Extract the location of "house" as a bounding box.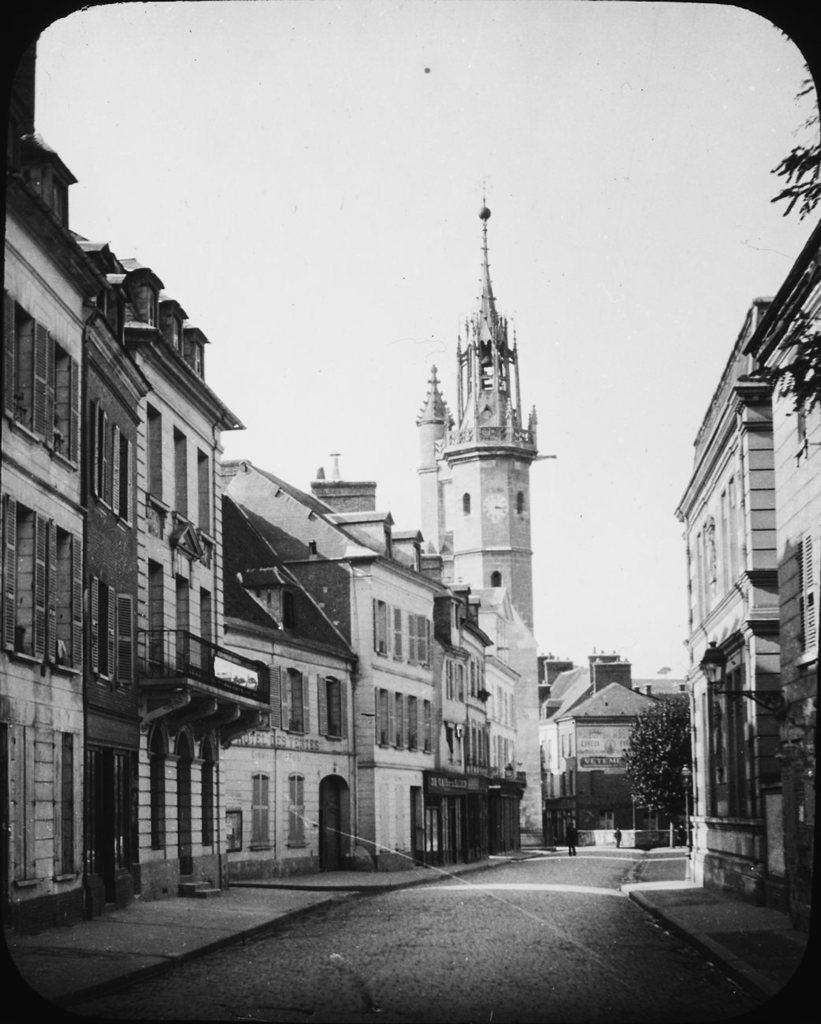
BBox(214, 462, 526, 889).
